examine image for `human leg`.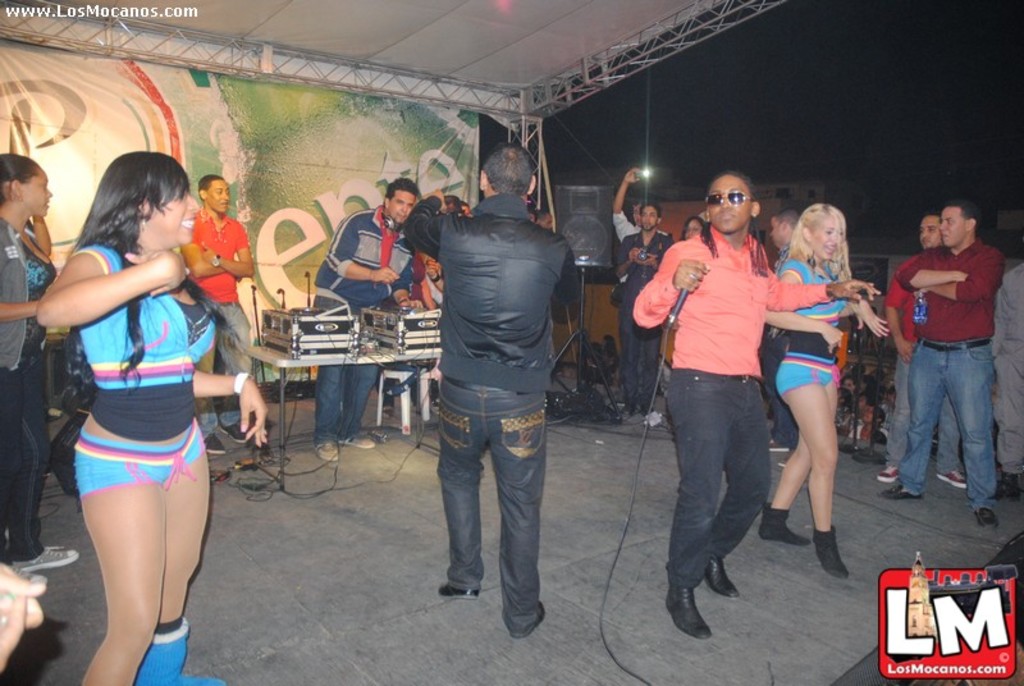
Examination result: detection(315, 292, 347, 458).
